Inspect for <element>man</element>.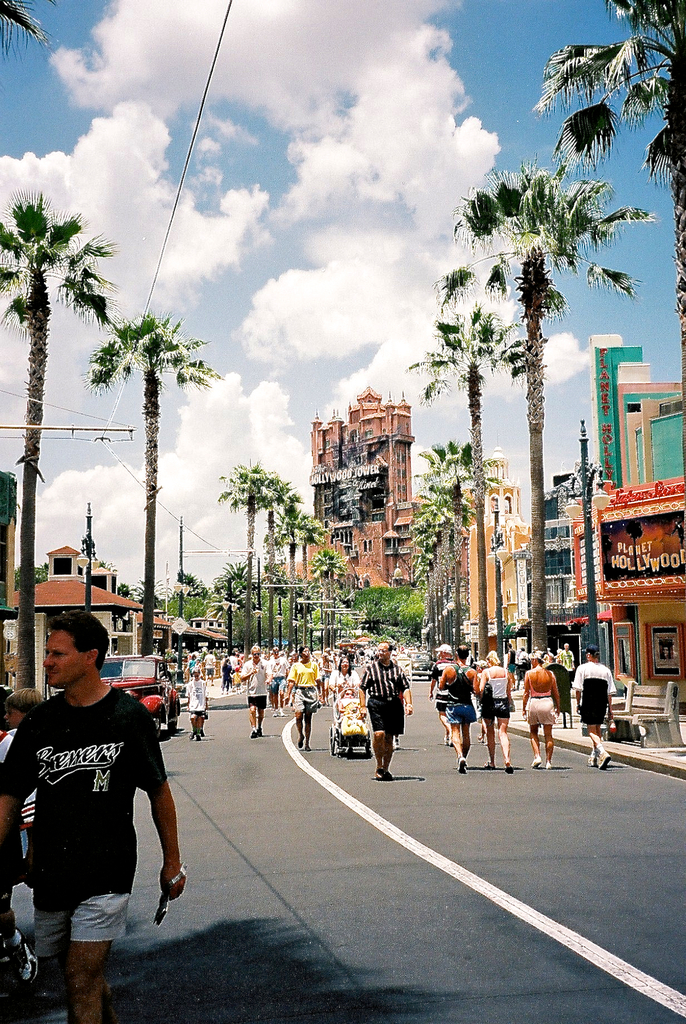
Inspection: pyautogui.locateOnScreen(560, 640, 575, 687).
